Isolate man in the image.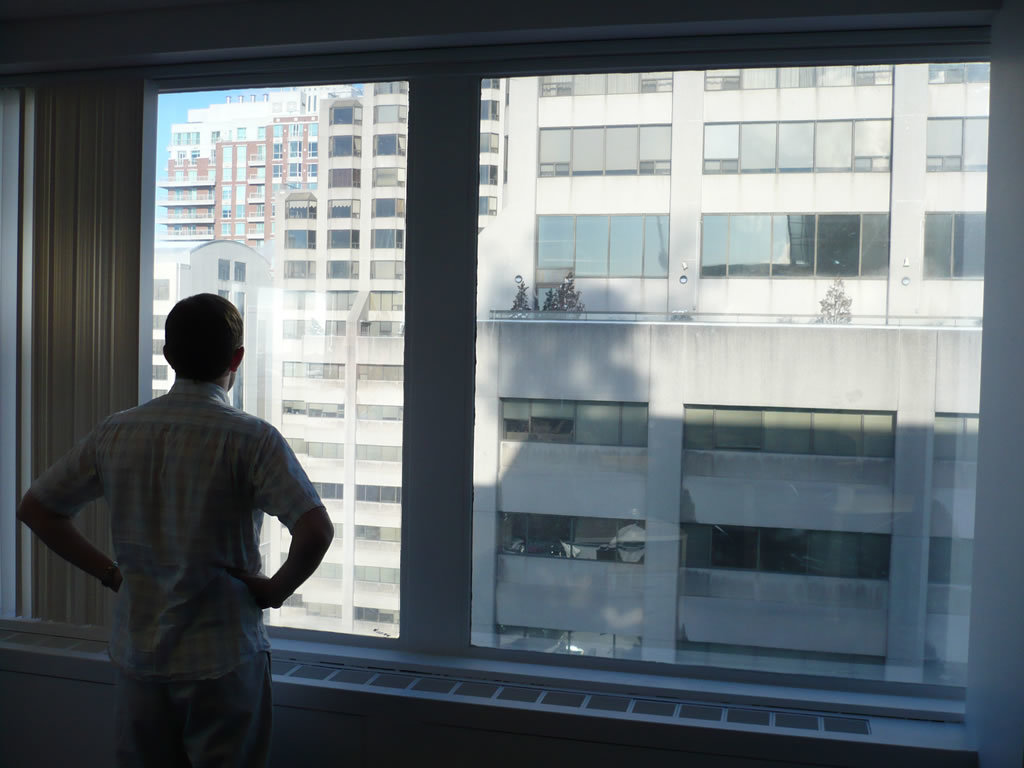
Isolated region: [25, 278, 332, 744].
